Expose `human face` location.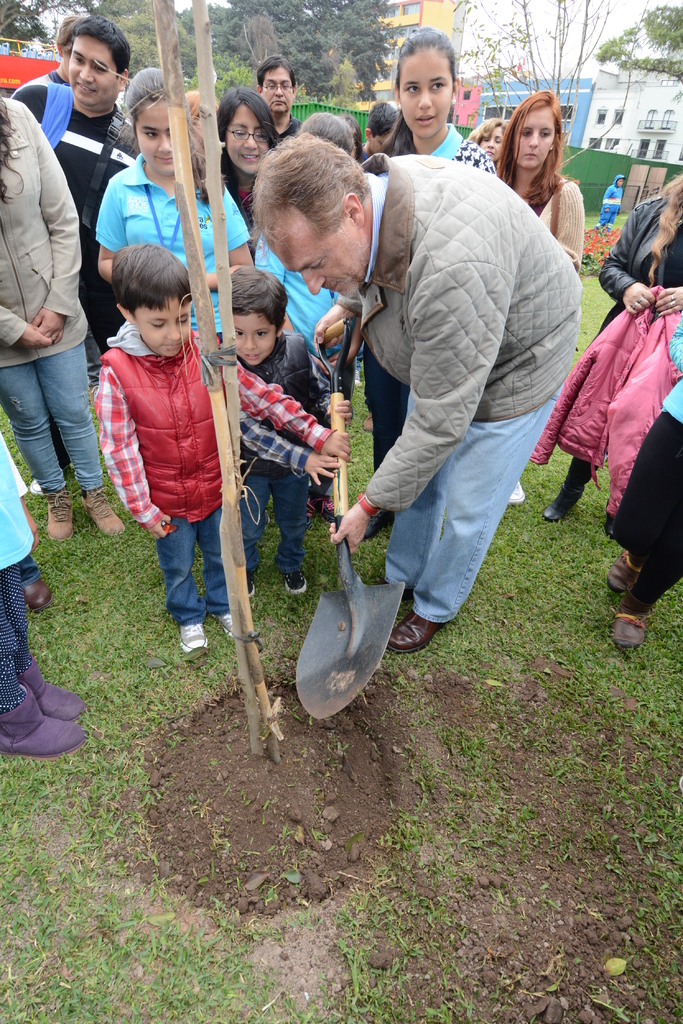
Exposed at 133:97:183:172.
